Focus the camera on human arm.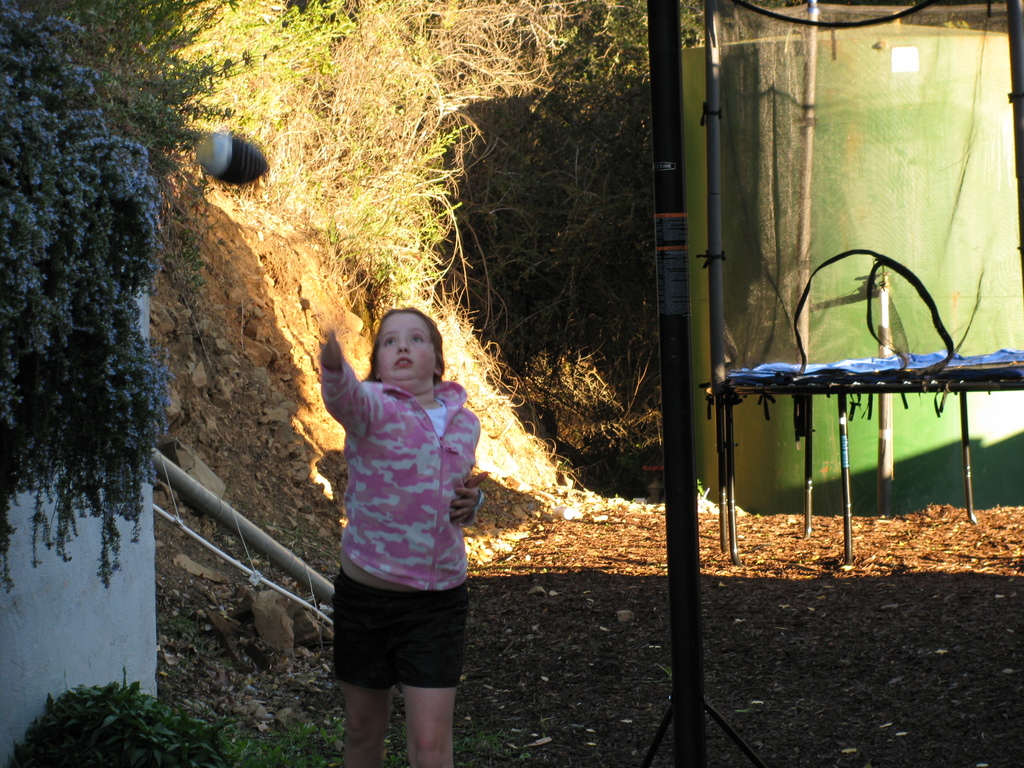
Focus region: (x1=319, y1=307, x2=367, y2=436).
